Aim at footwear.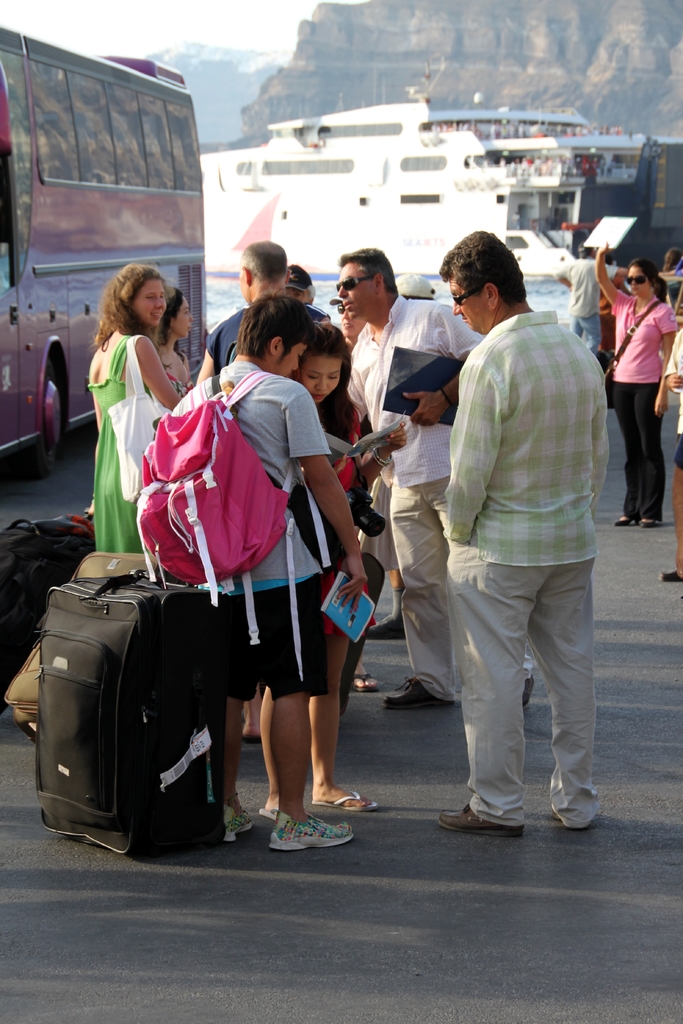
Aimed at locate(258, 805, 274, 819).
